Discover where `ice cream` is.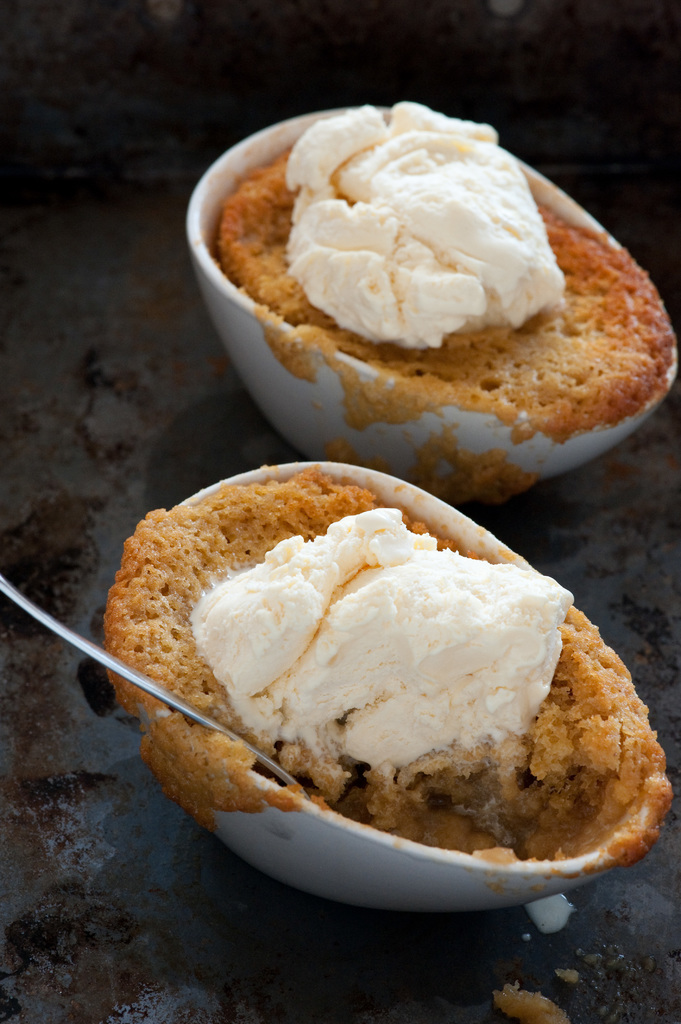
Discovered at {"left": 202, "top": 501, "right": 583, "bottom": 809}.
